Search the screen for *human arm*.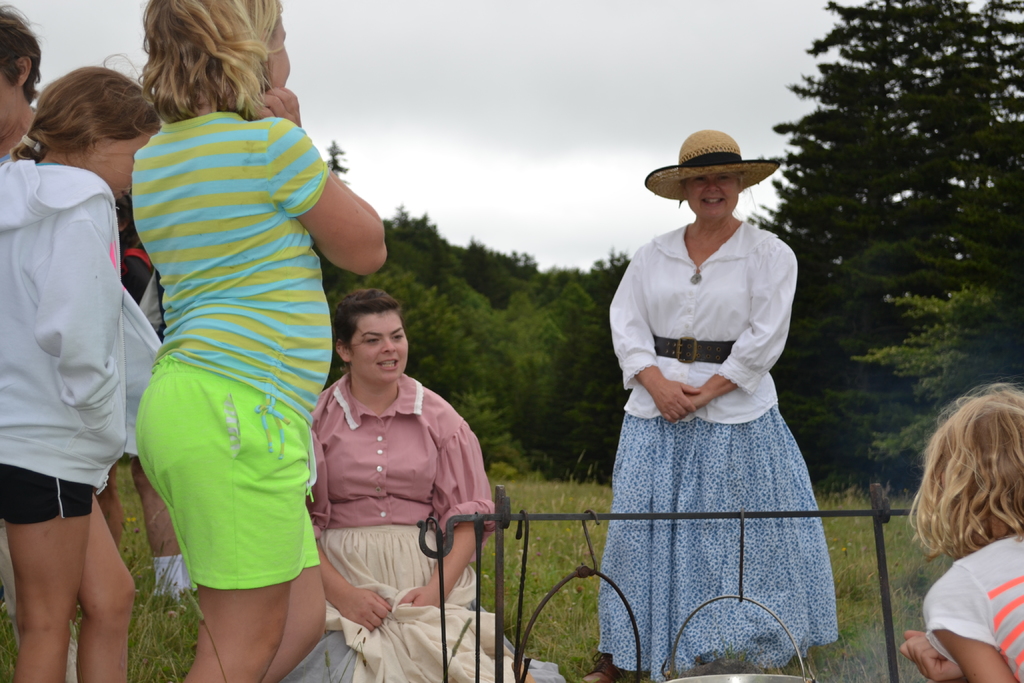
Found at locate(920, 559, 1023, 682).
